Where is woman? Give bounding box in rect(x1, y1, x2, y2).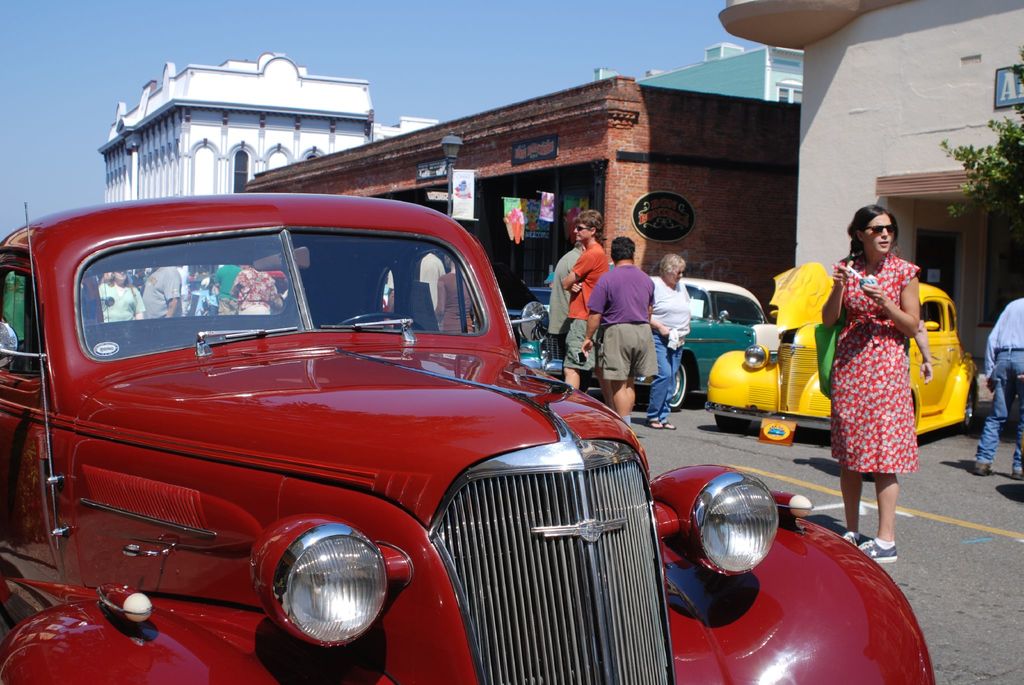
rect(816, 198, 926, 570).
